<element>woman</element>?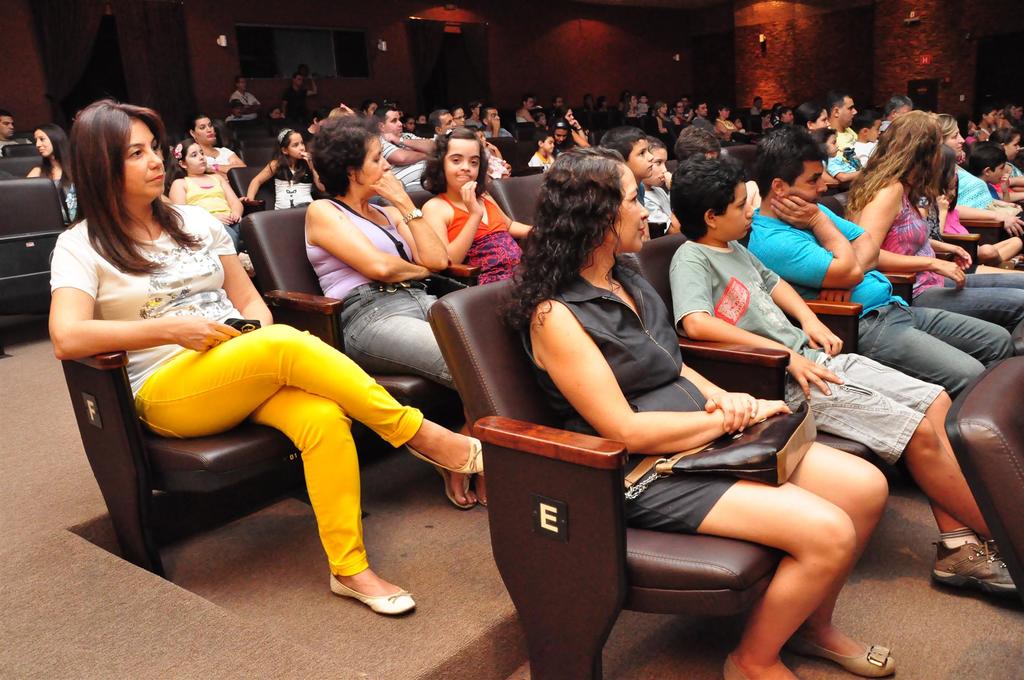
rect(650, 100, 680, 137)
